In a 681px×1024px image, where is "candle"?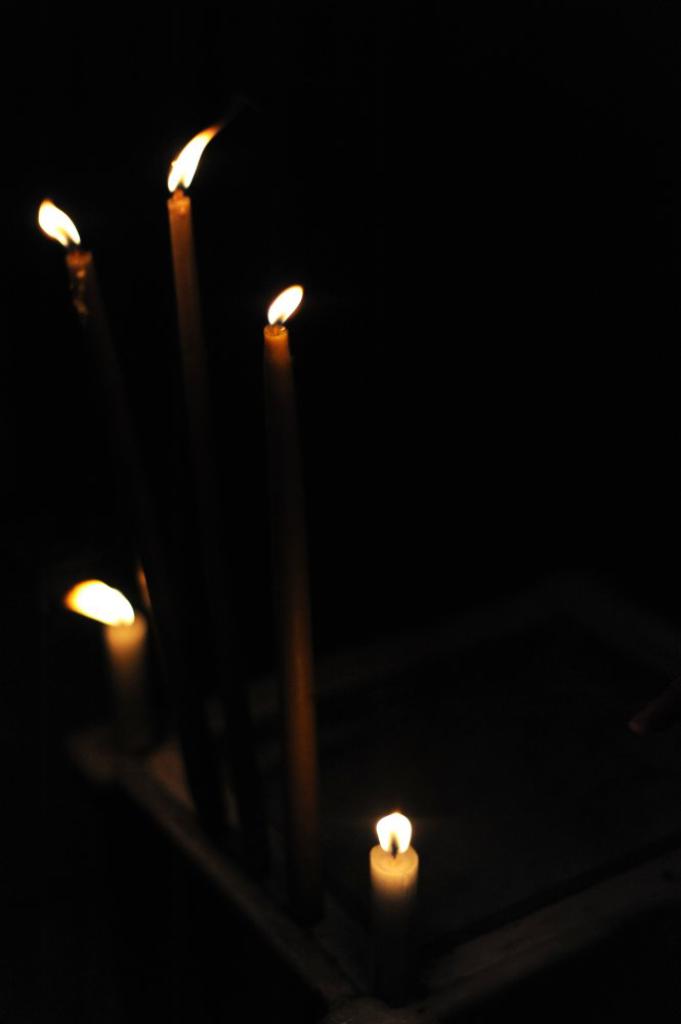
(left=63, top=572, right=158, bottom=754).
